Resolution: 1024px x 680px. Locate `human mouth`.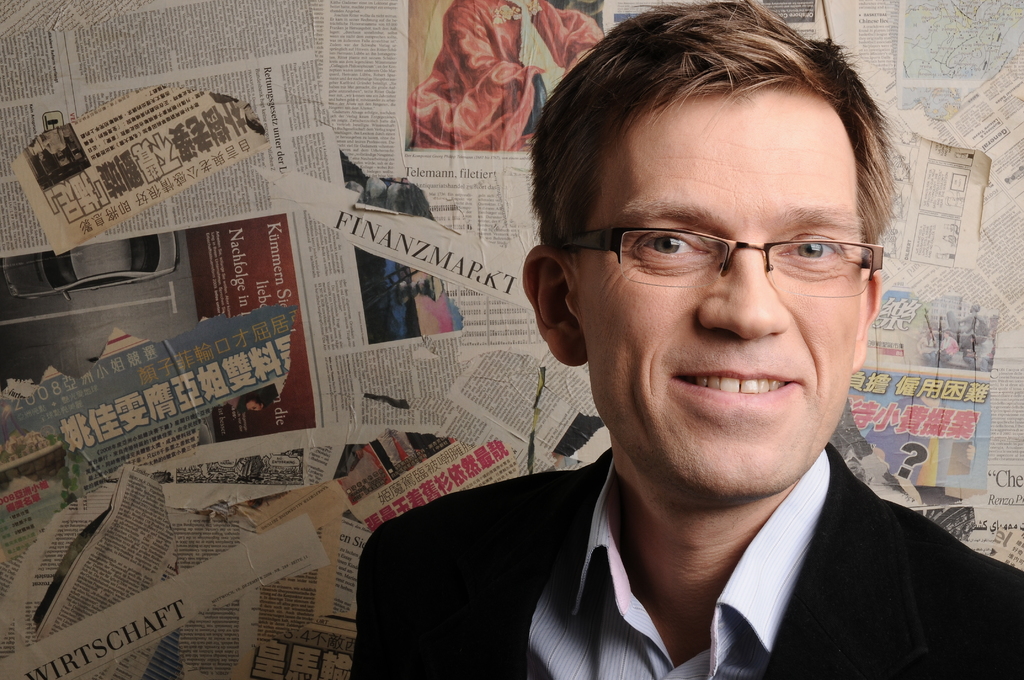
box=[666, 353, 797, 418].
